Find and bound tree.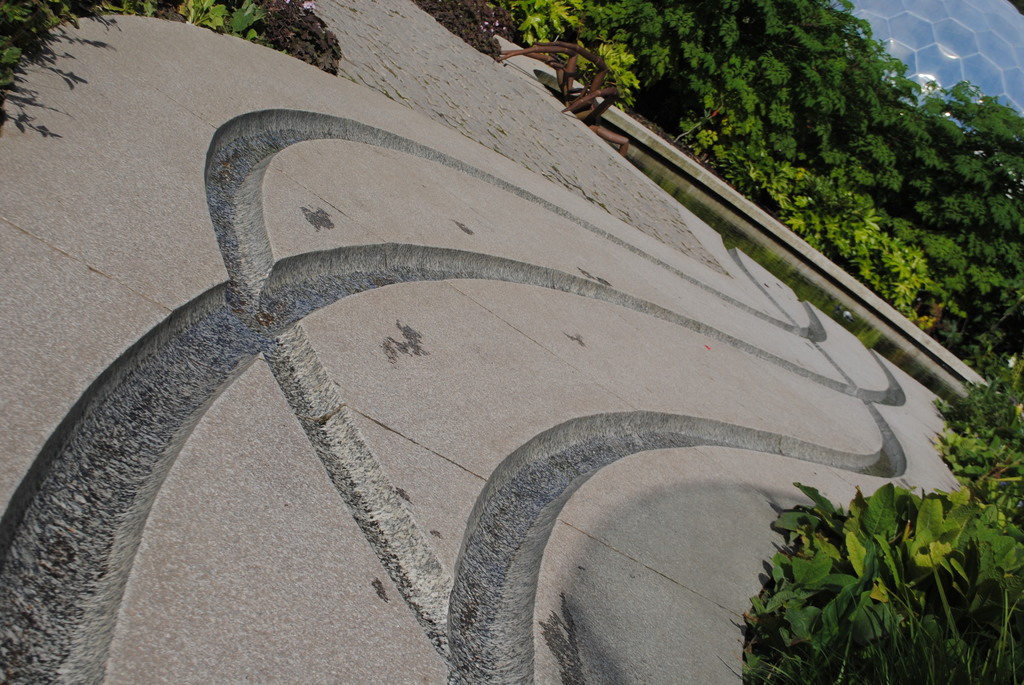
Bound: <bbox>723, 361, 1023, 684</bbox>.
